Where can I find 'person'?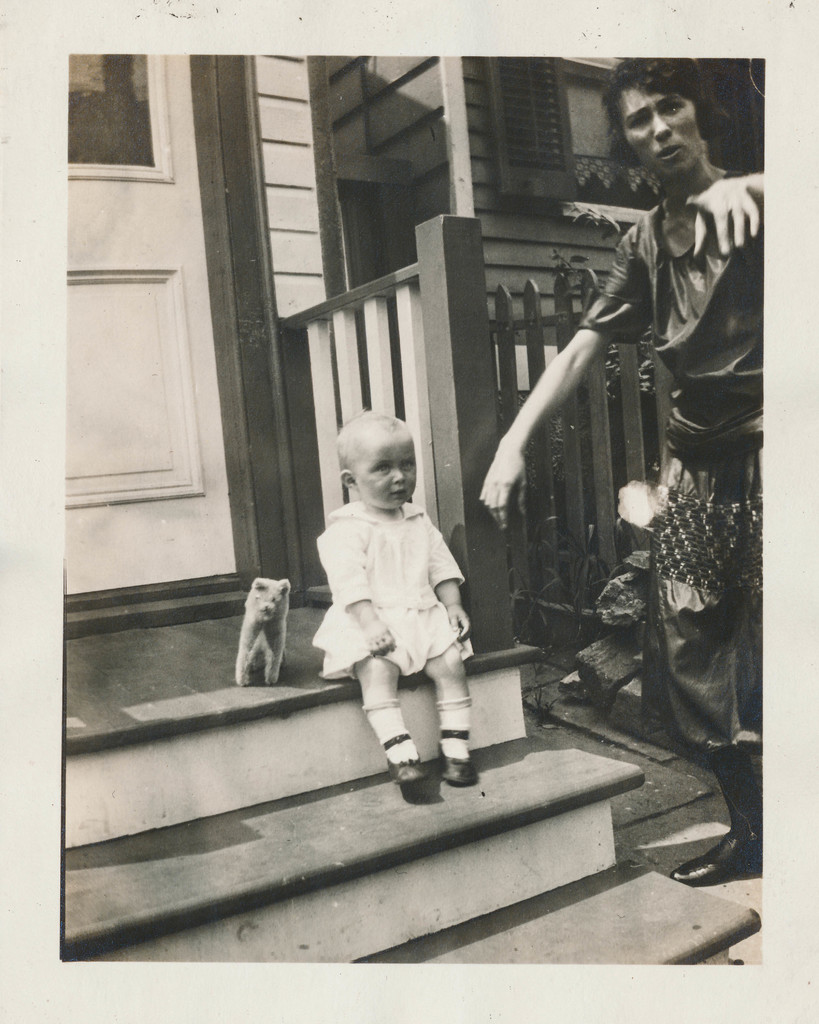
You can find it at (313, 406, 478, 785).
